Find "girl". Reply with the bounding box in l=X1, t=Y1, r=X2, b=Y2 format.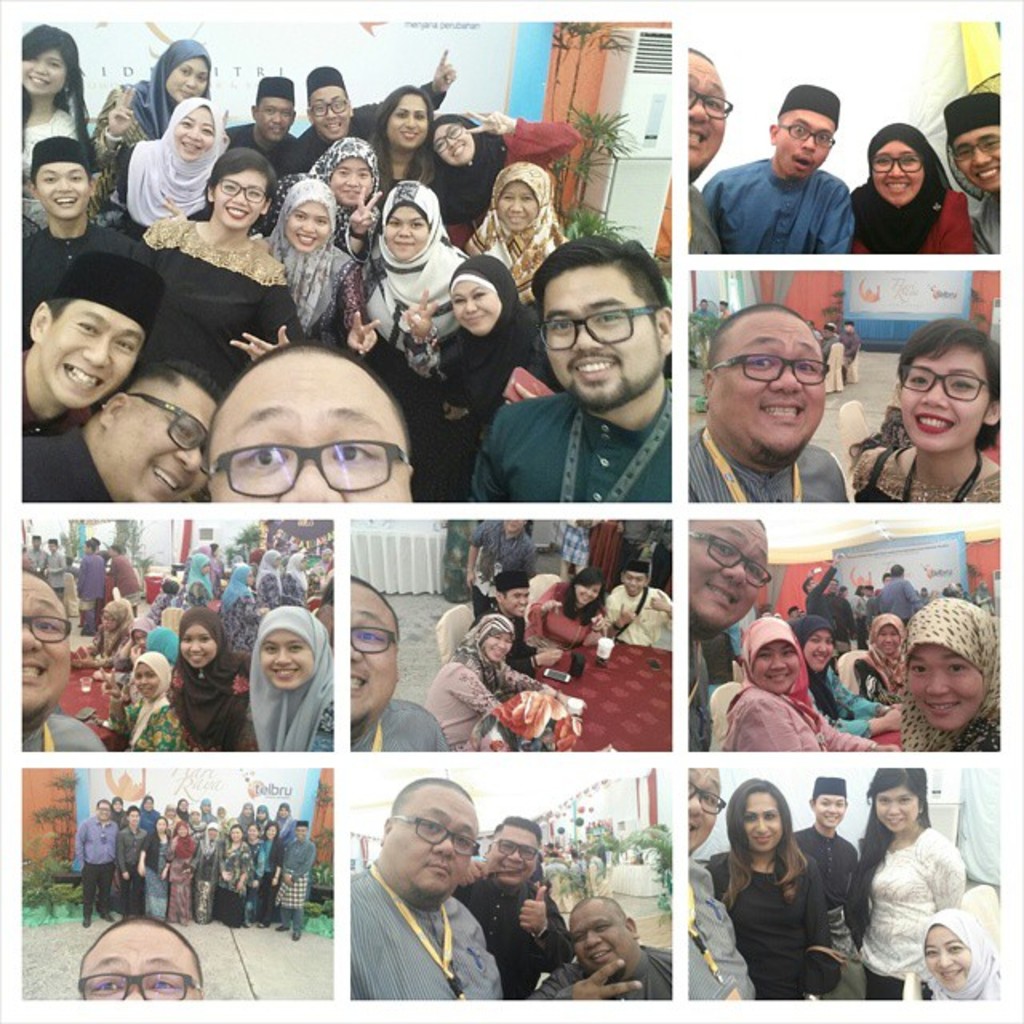
l=522, t=568, r=606, b=667.
